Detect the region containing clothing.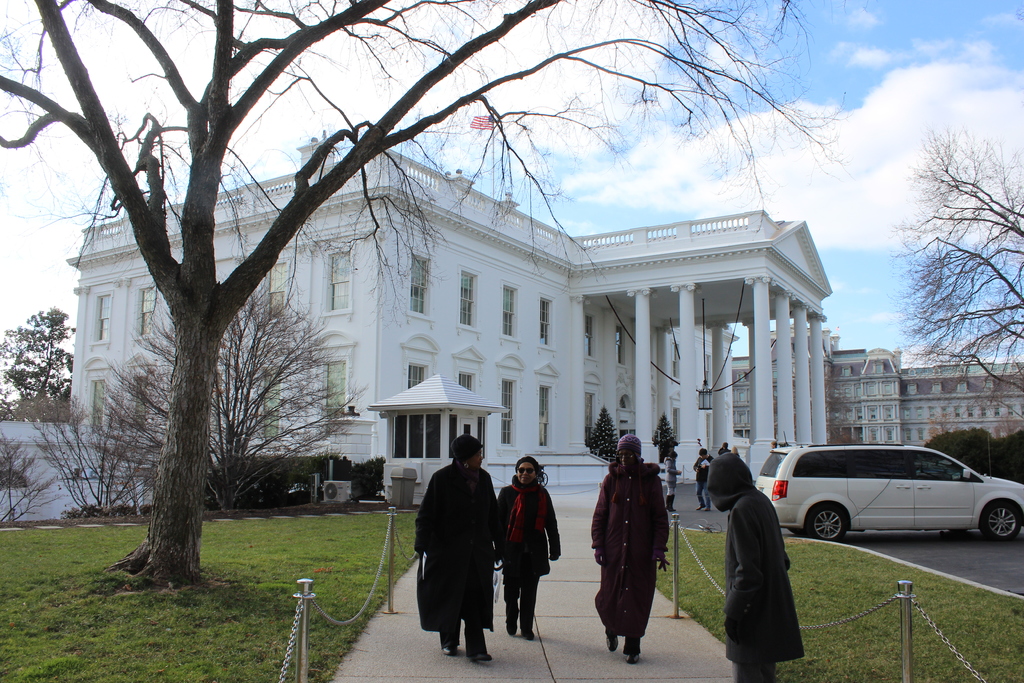
<bbox>413, 465, 501, 641</bbox>.
